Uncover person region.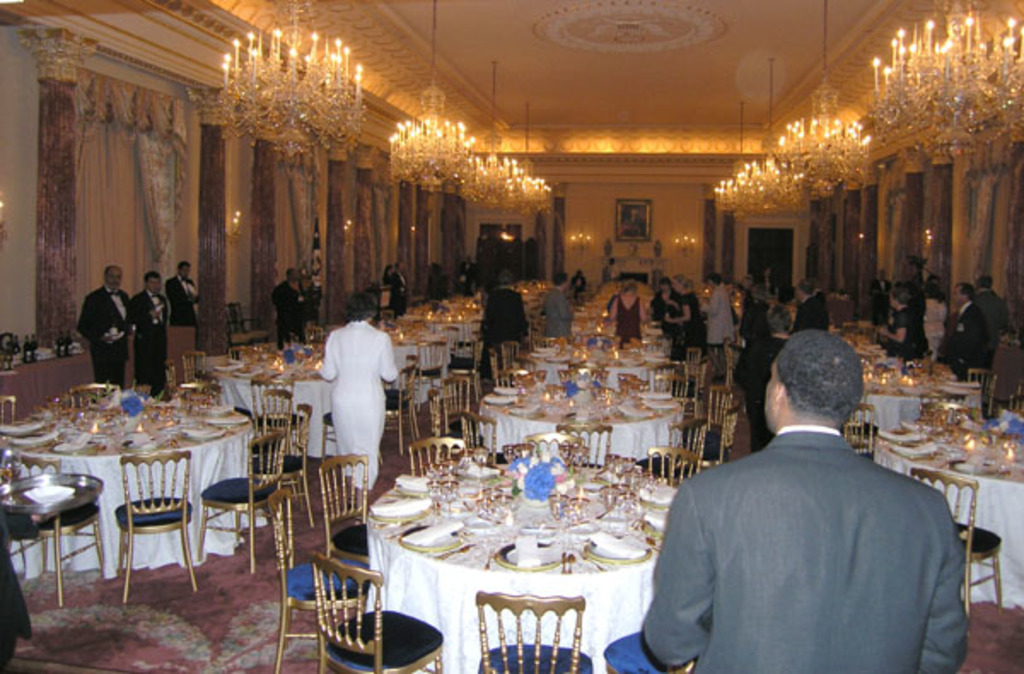
Uncovered: BBox(0, 491, 34, 672).
